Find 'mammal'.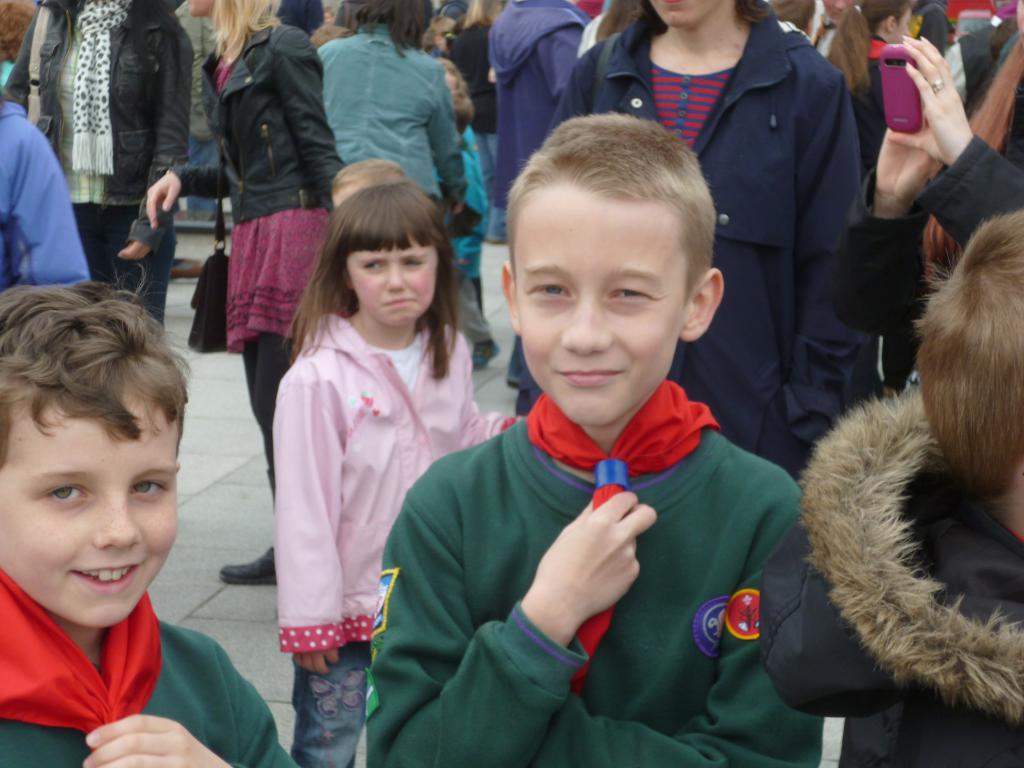
crop(0, 257, 305, 767).
